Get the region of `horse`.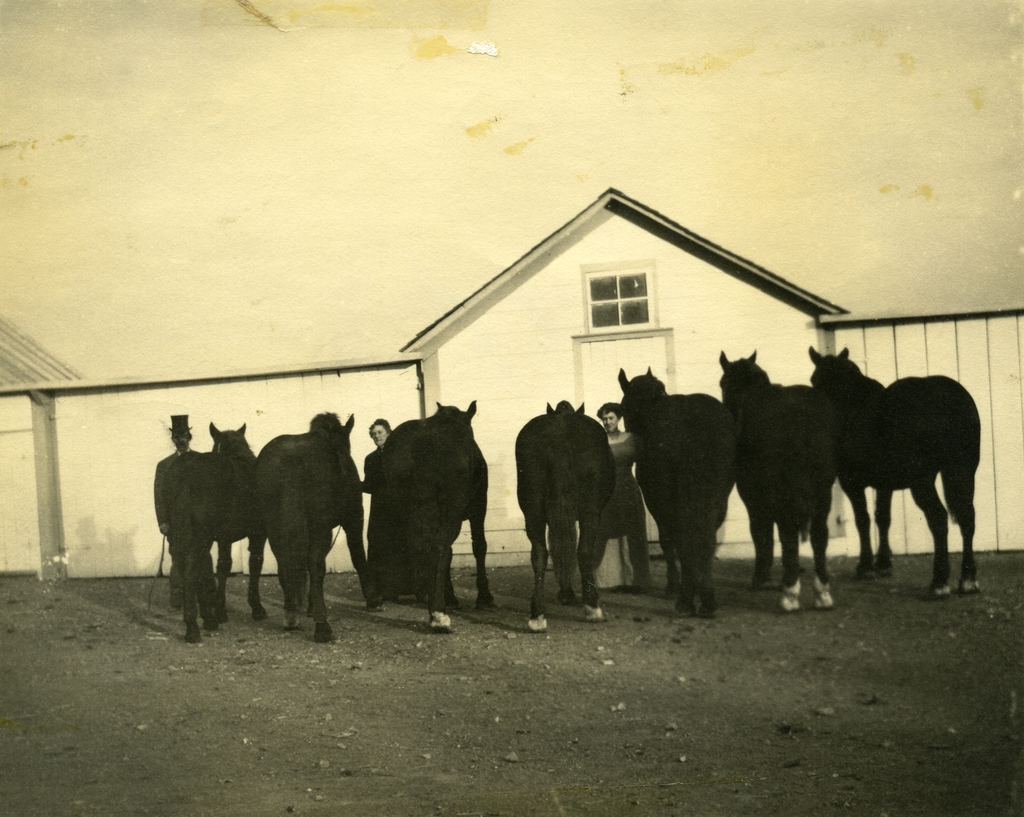
bbox(381, 401, 499, 633).
